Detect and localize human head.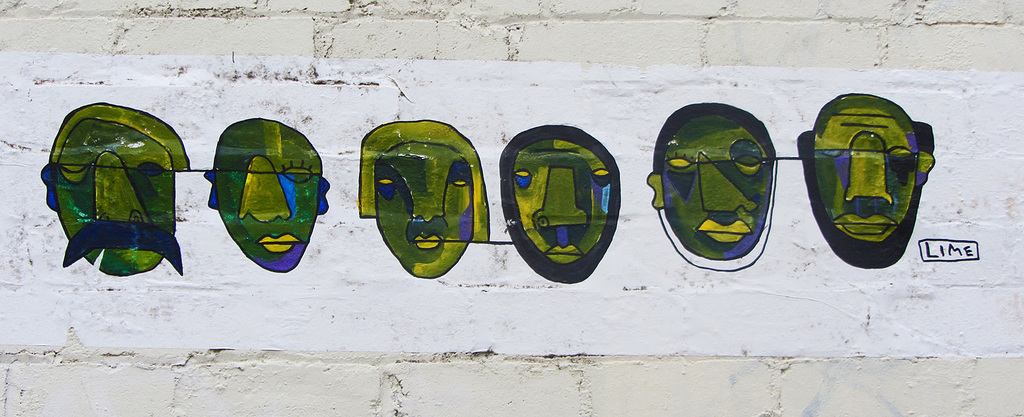
Localized at [206, 116, 331, 270].
